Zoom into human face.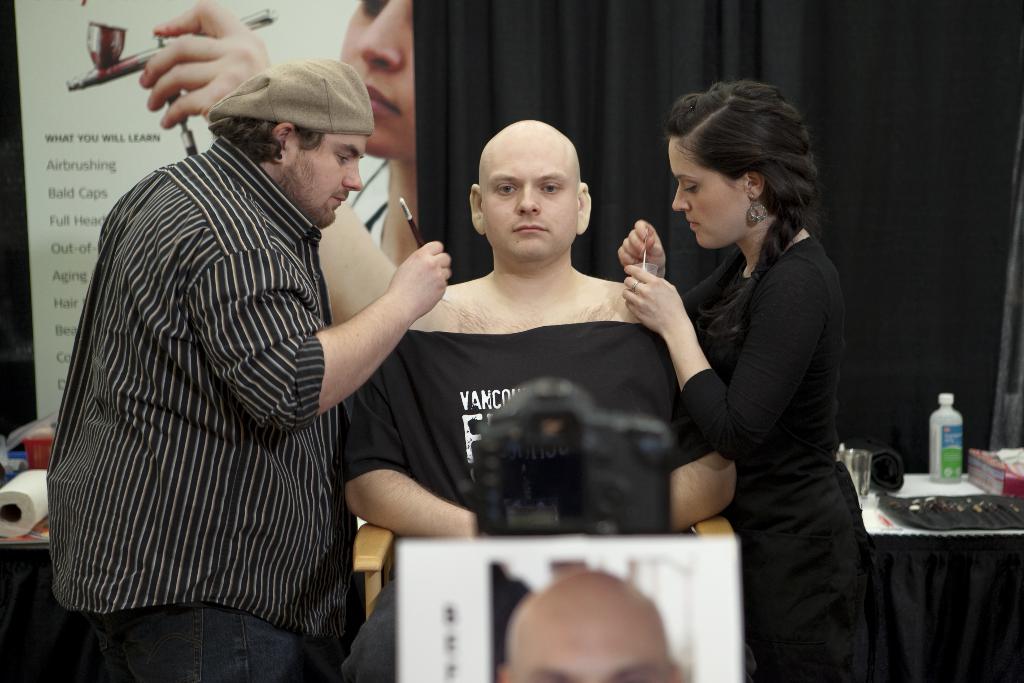
Zoom target: crop(671, 138, 753, 250).
